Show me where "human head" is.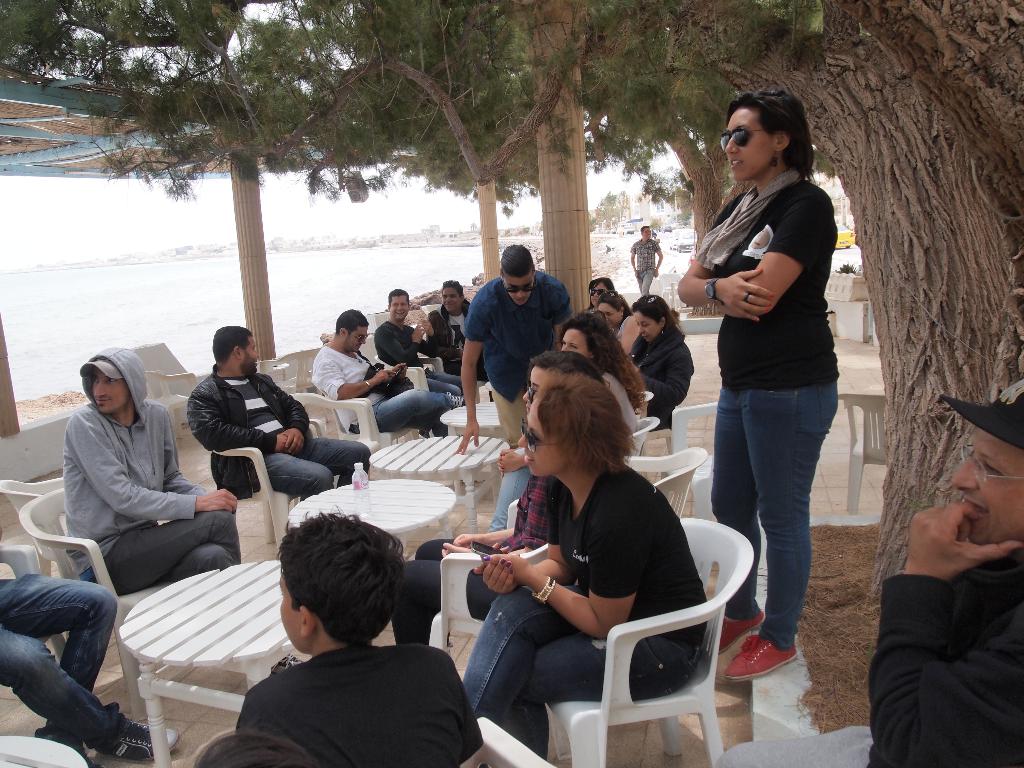
"human head" is at bbox(332, 310, 371, 353).
